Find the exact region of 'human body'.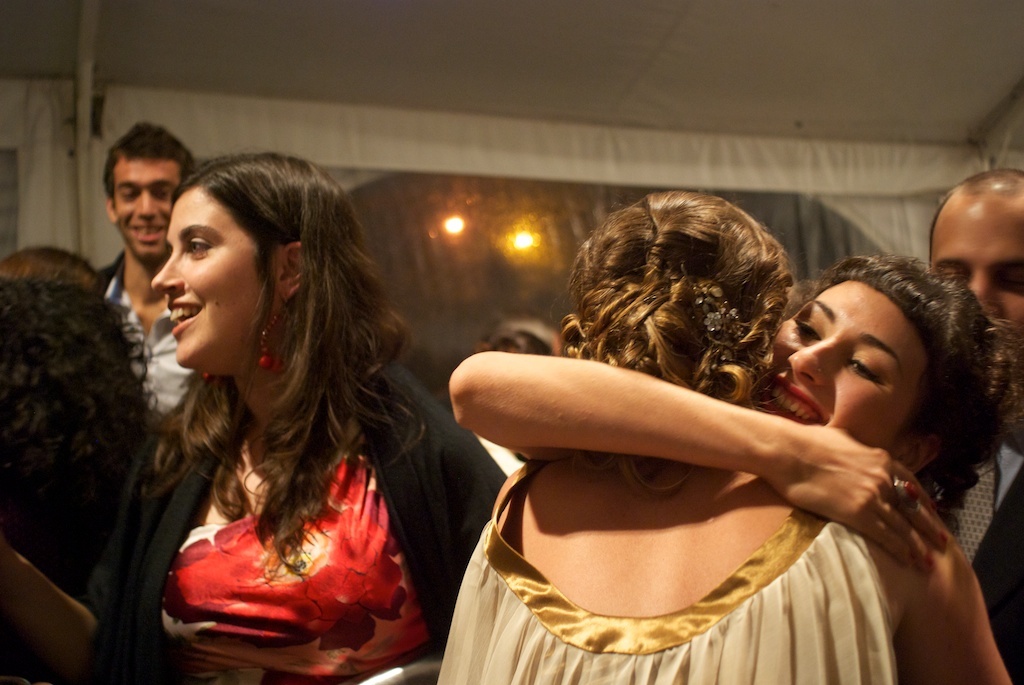
Exact region: 919, 168, 1023, 684.
